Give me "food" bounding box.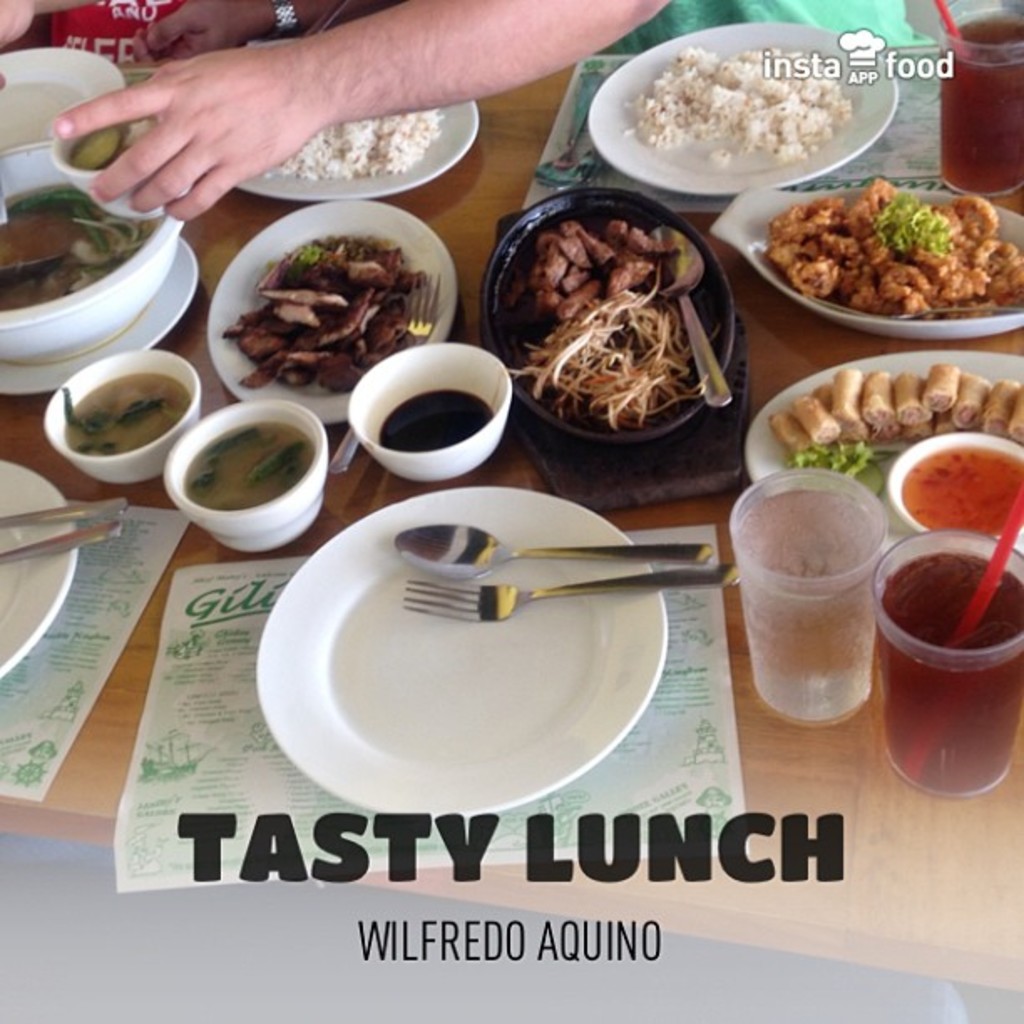
left=781, top=438, right=893, bottom=504.
